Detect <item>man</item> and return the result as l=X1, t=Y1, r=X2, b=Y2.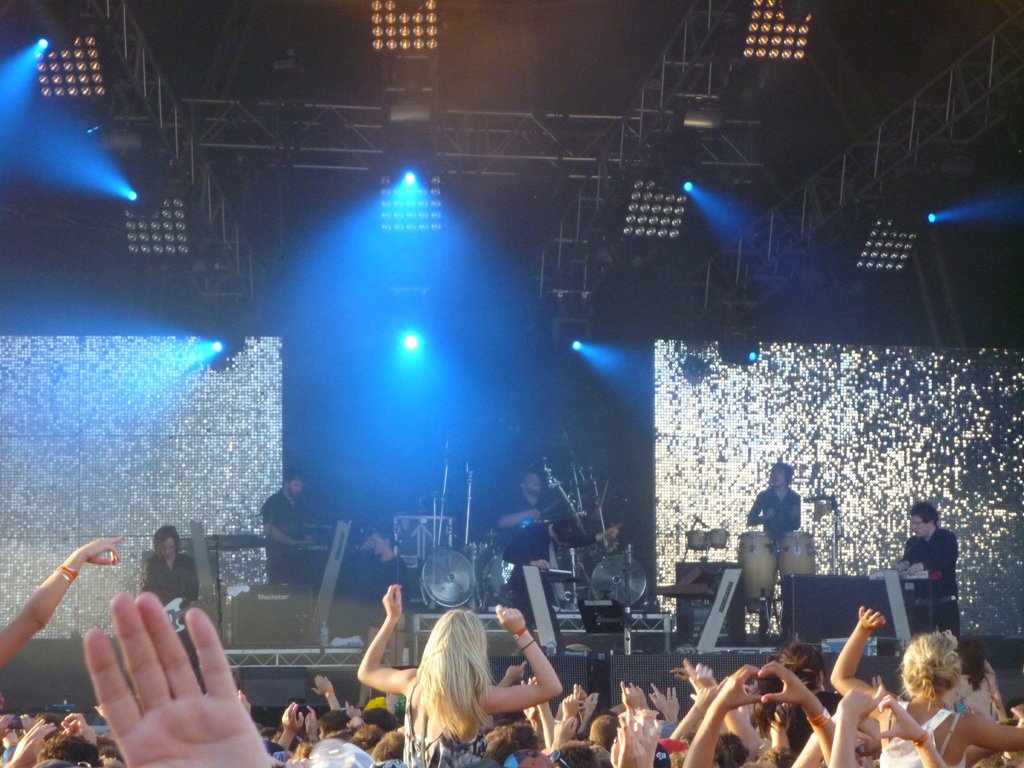
l=262, t=467, r=314, b=579.
